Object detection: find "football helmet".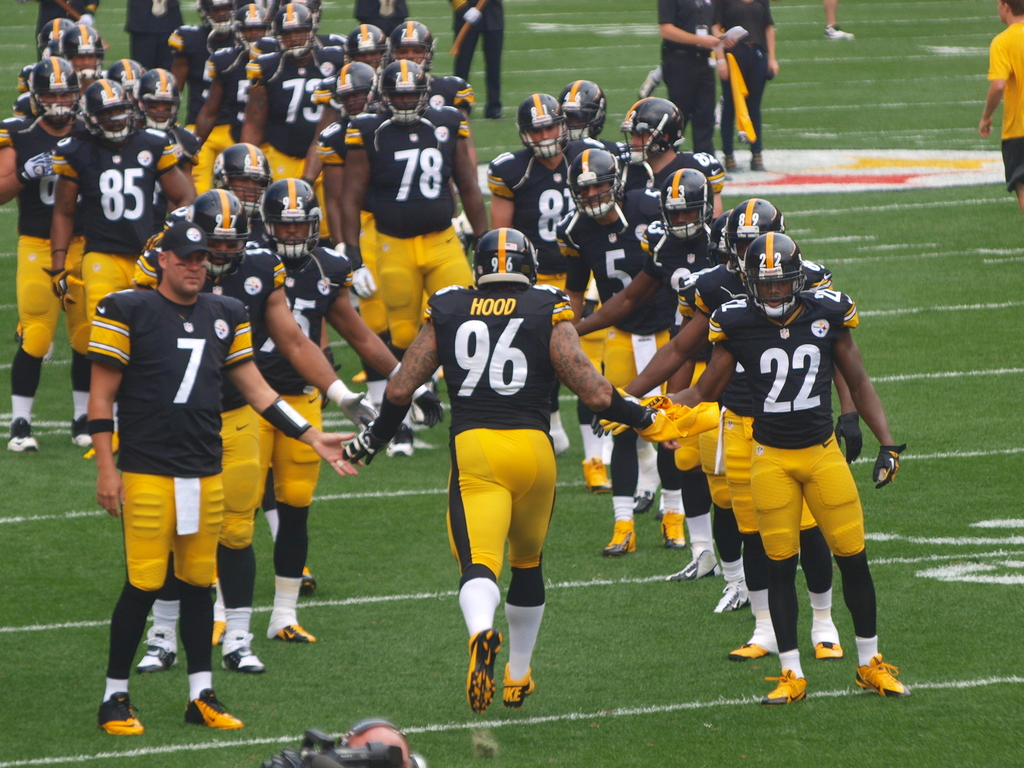
locate(42, 16, 73, 48).
